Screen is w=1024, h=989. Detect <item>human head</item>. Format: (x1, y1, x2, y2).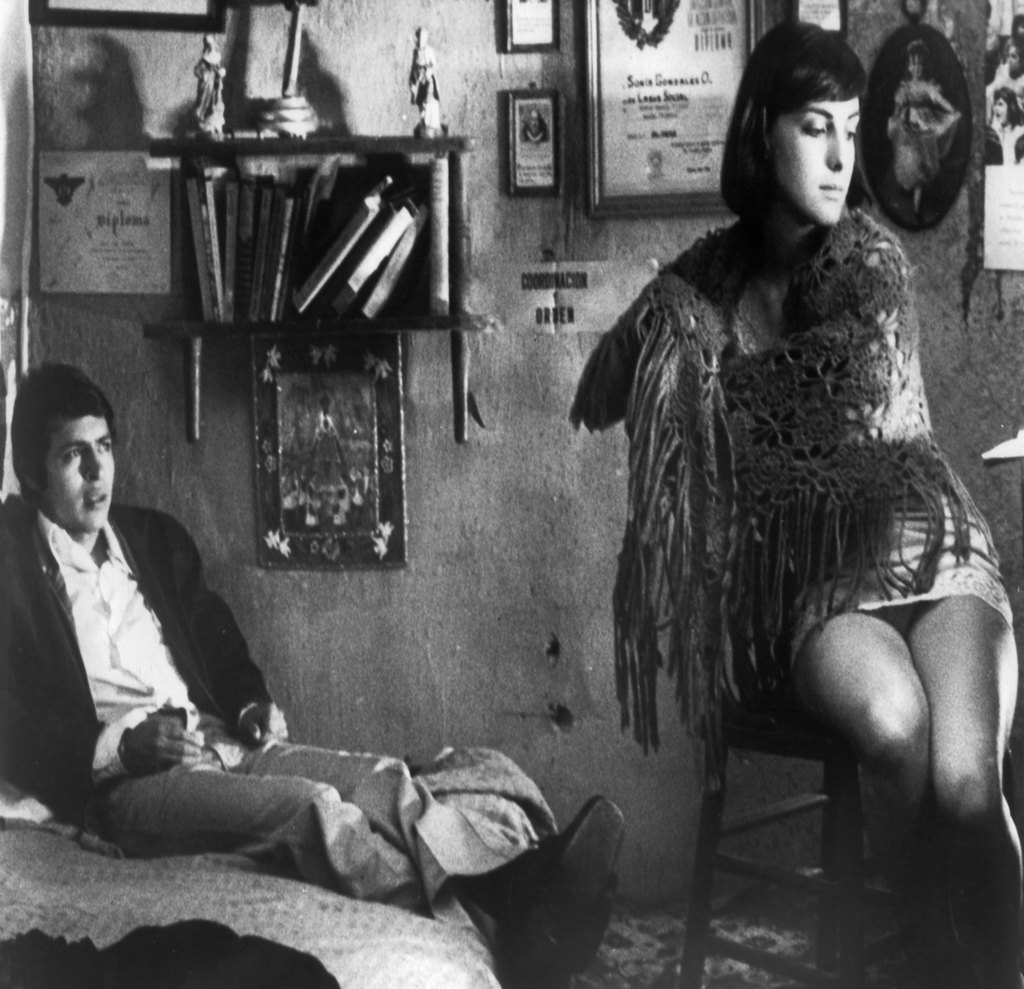
(741, 20, 865, 230).
